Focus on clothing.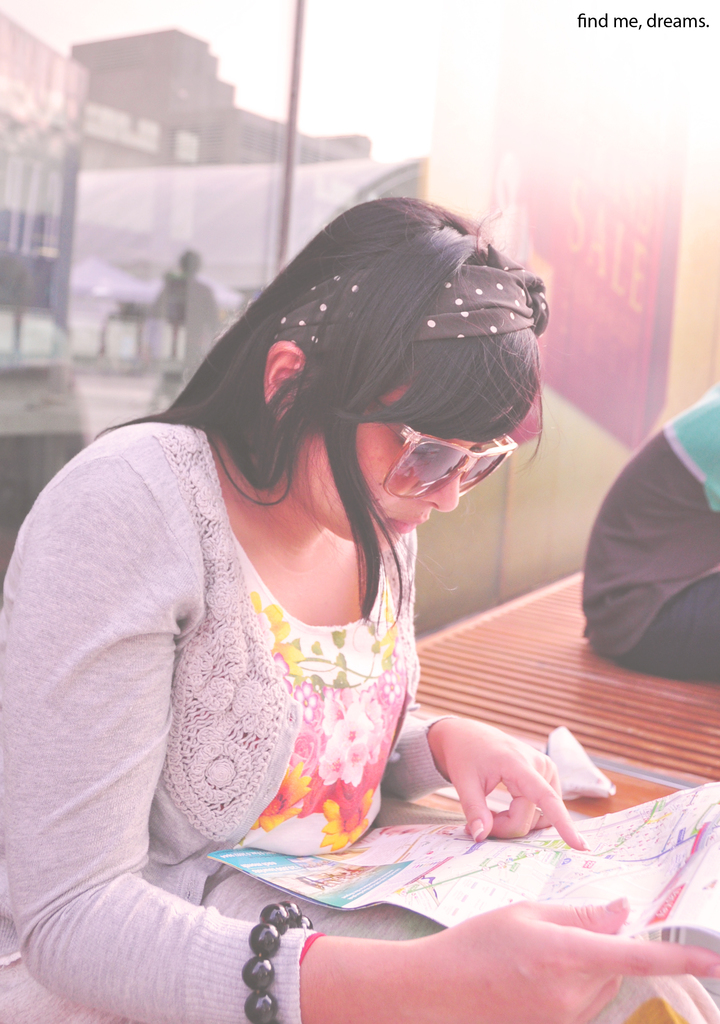
Focused at <region>579, 388, 719, 691</region>.
